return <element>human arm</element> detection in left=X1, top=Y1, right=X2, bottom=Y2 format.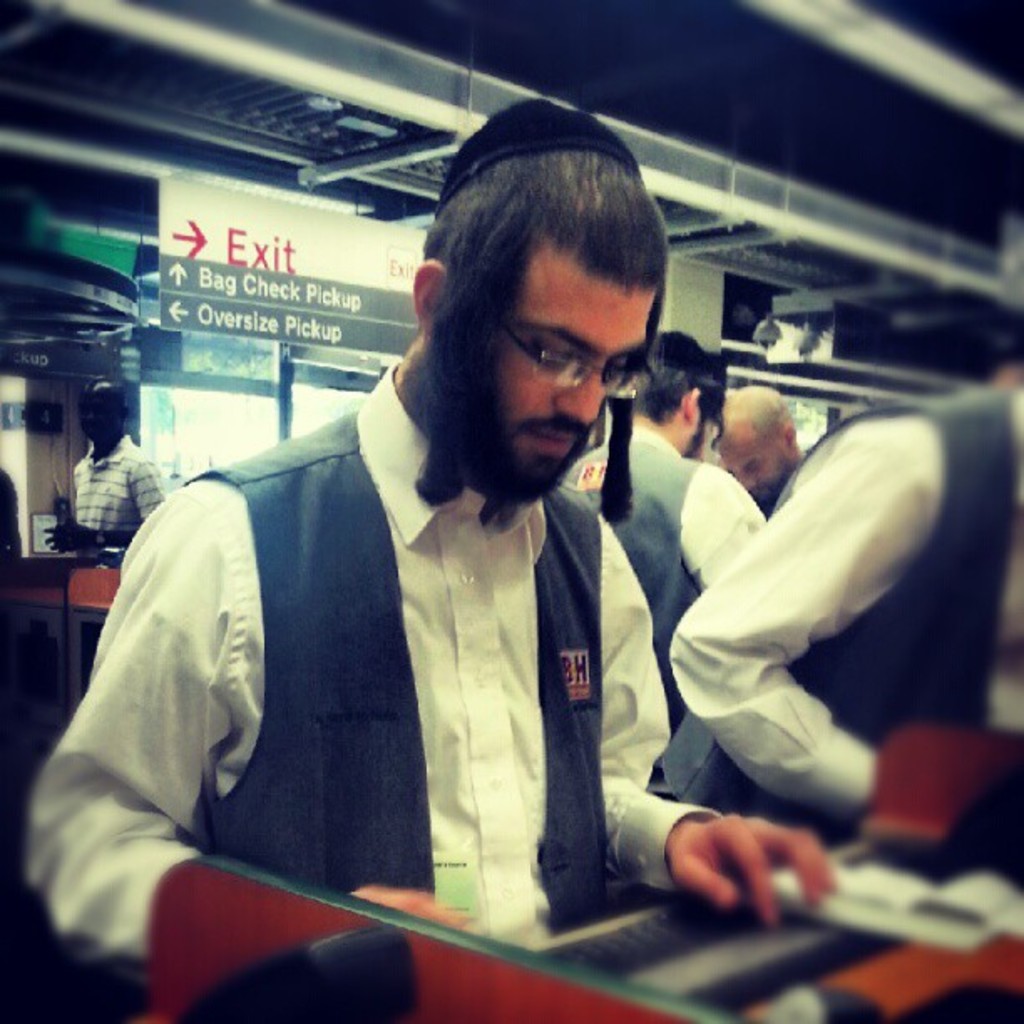
left=28, top=492, right=467, bottom=977.
